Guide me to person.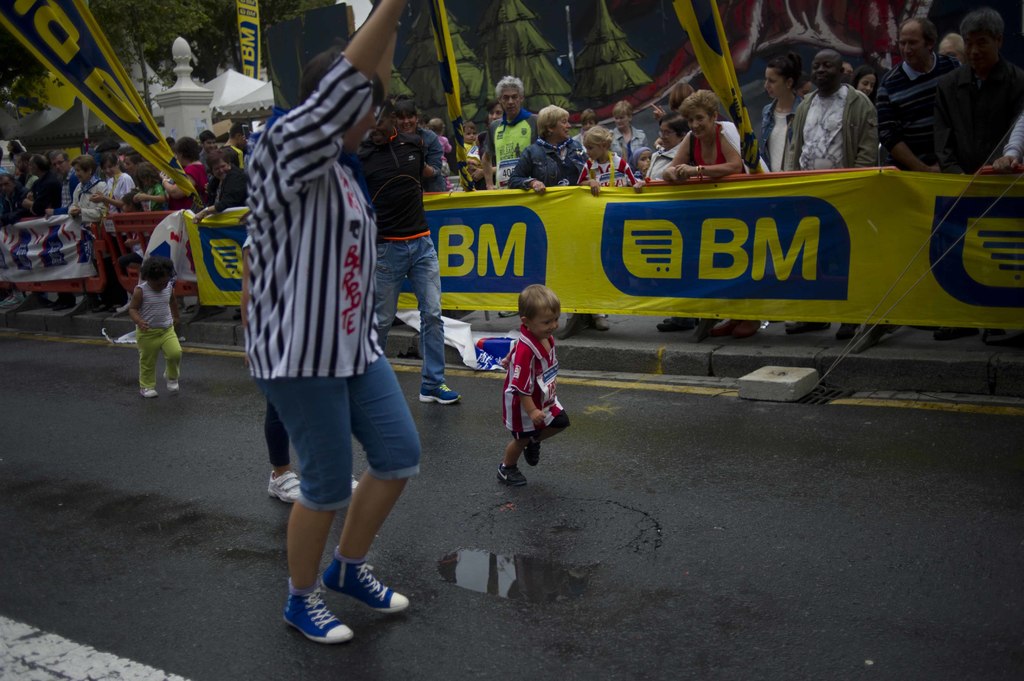
Guidance: {"x1": 168, "y1": 134, "x2": 209, "y2": 207}.
